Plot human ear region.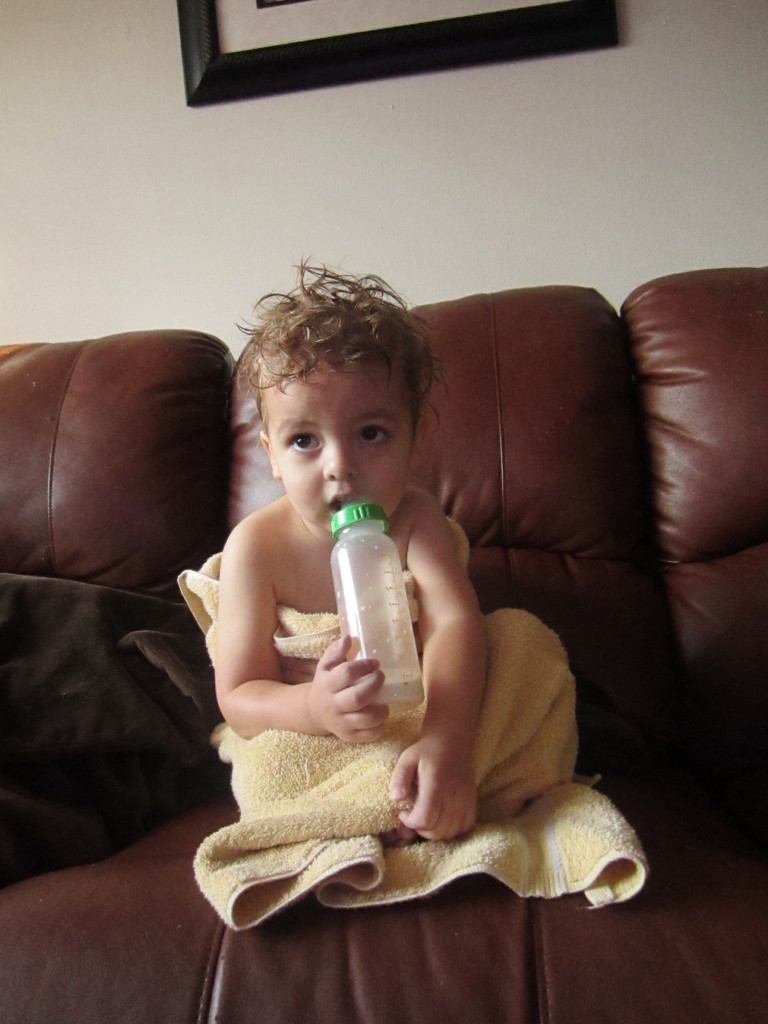
Plotted at BBox(413, 419, 422, 471).
